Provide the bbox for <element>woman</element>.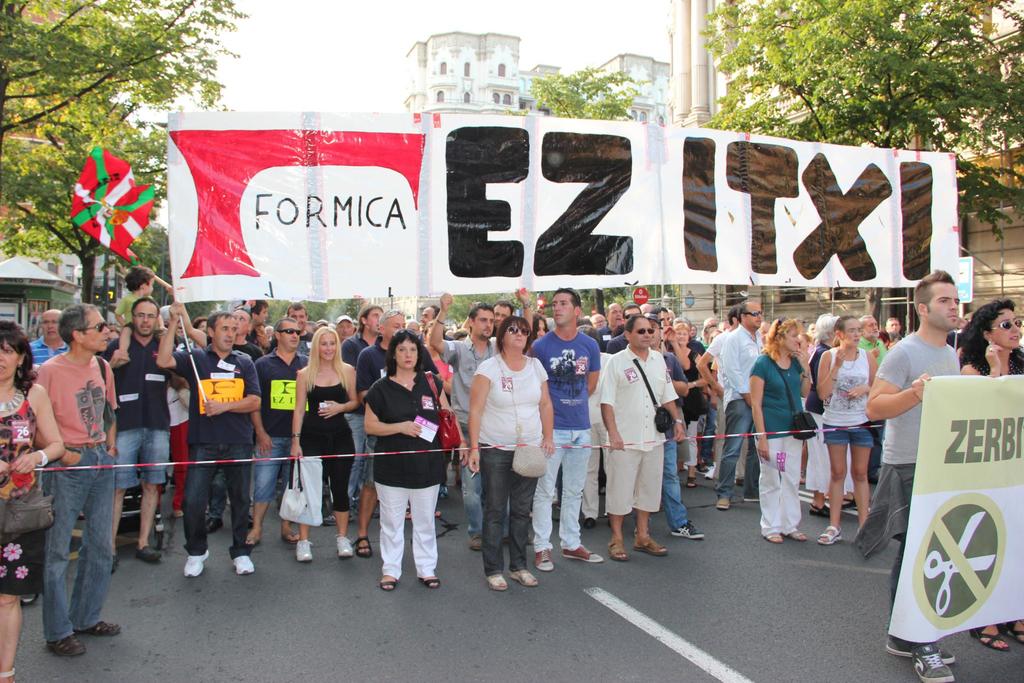
bbox(796, 308, 840, 388).
